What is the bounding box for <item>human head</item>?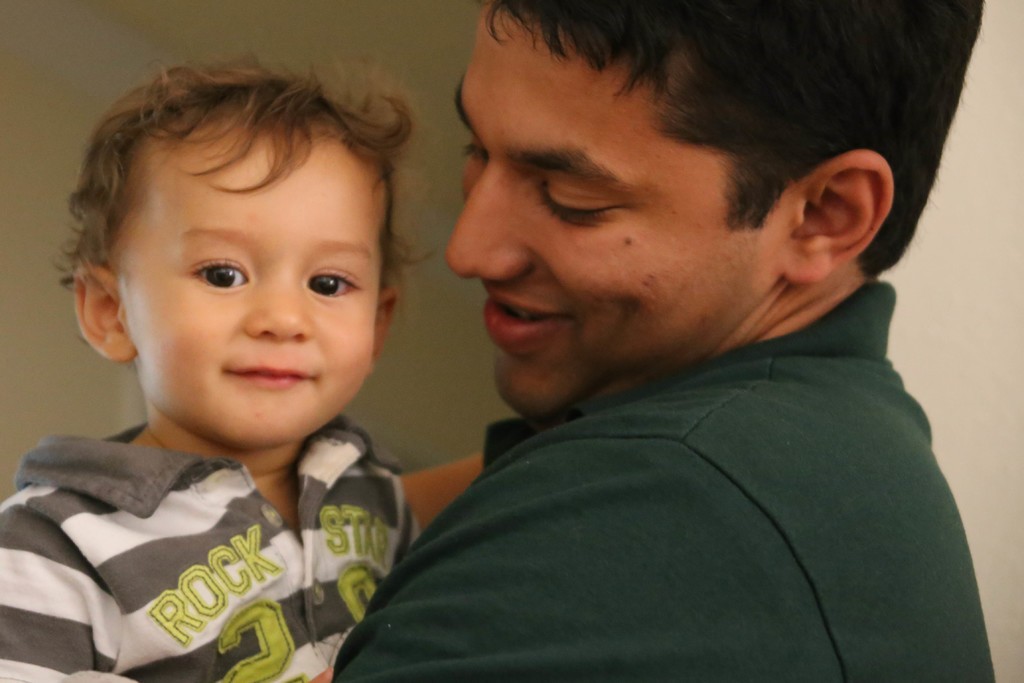
region(446, 0, 980, 429).
